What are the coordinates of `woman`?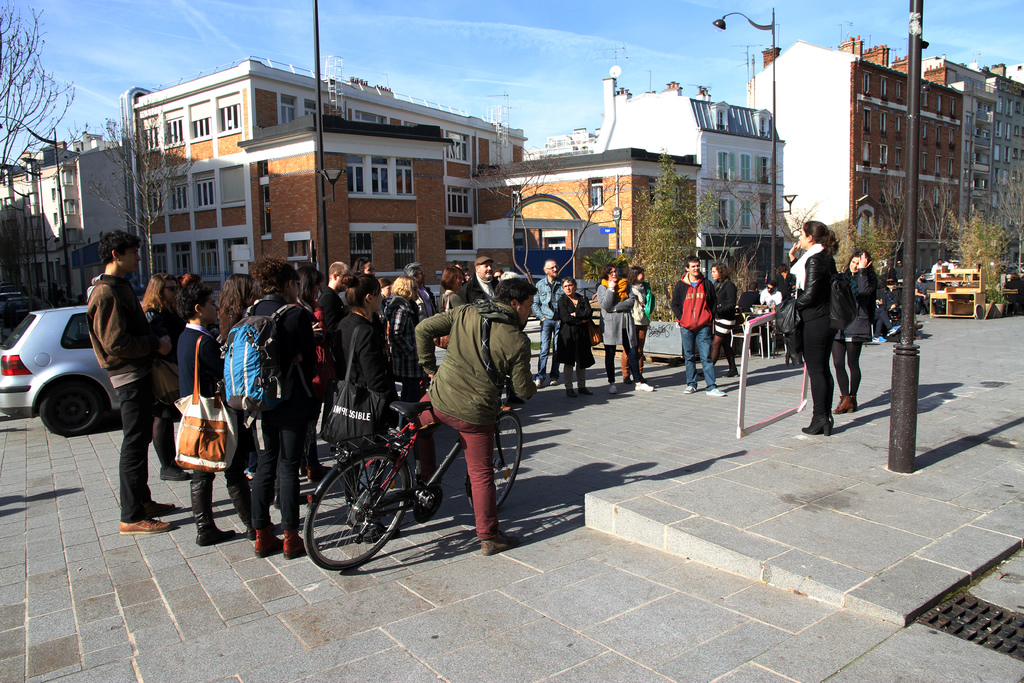
<box>175,284,274,547</box>.
